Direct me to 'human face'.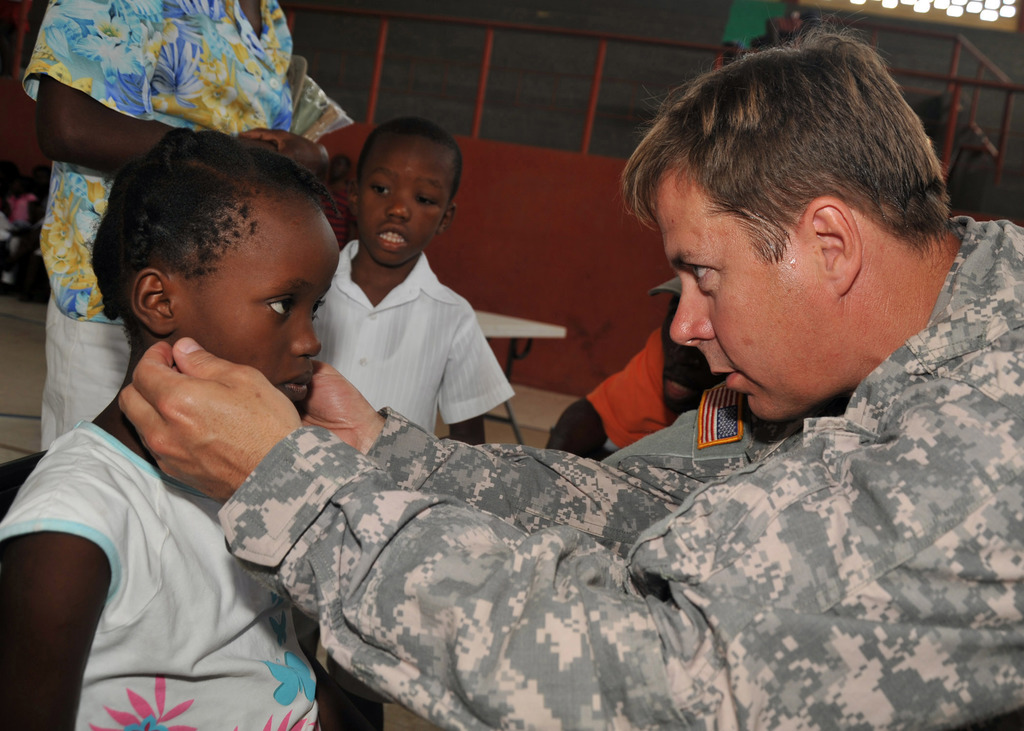
Direction: [x1=646, y1=165, x2=838, y2=420].
